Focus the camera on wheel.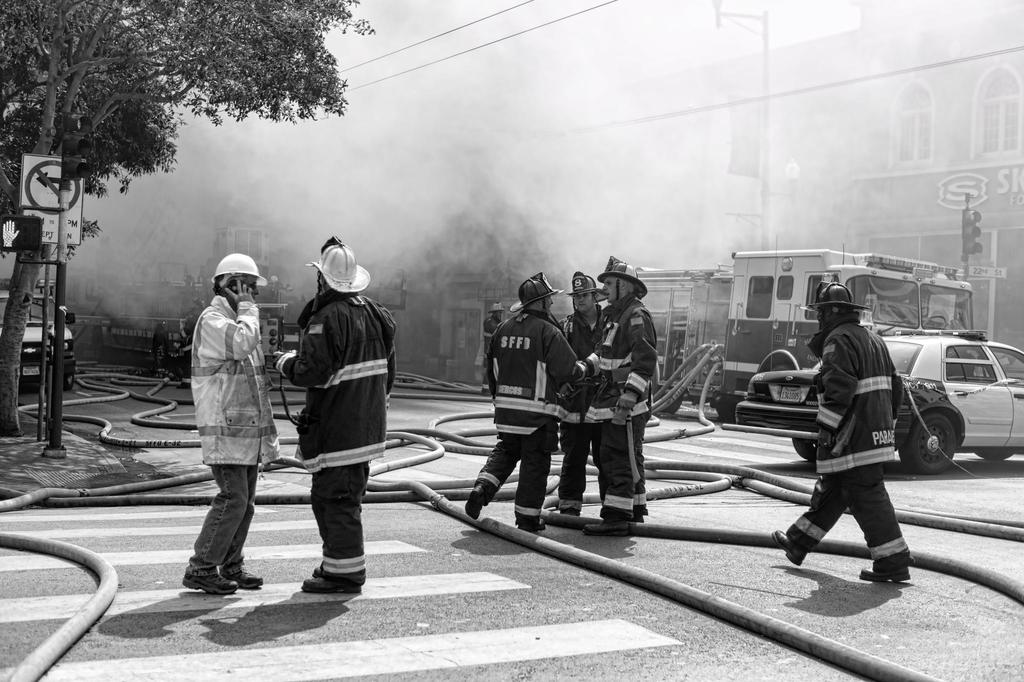
Focus region: <box>980,445,1020,460</box>.
